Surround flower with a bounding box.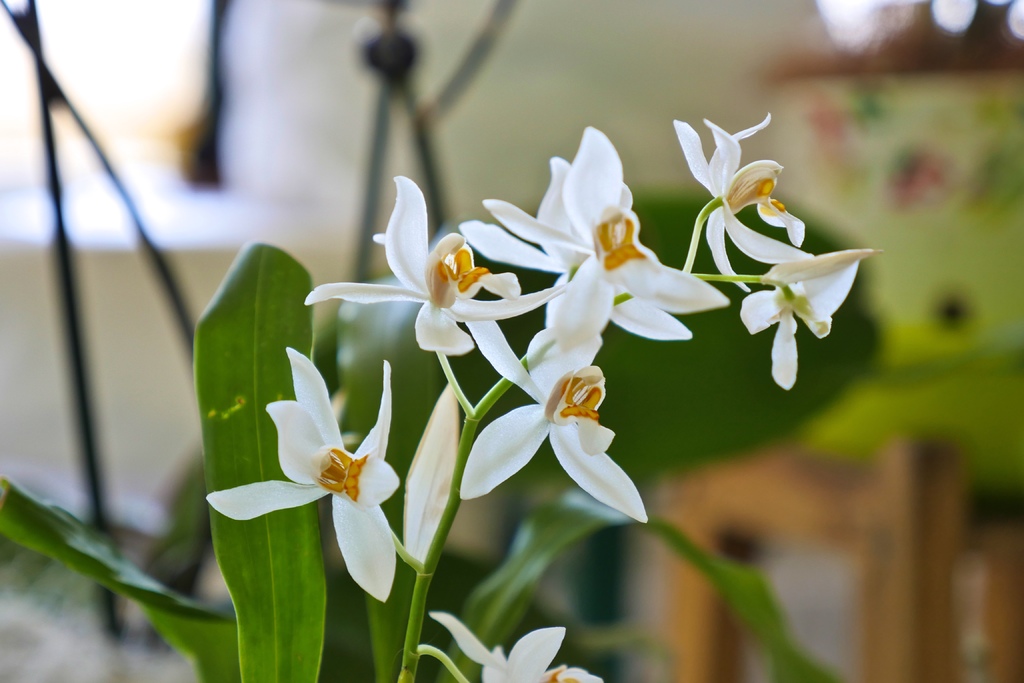
{"x1": 426, "y1": 611, "x2": 603, "y2": 682}.
